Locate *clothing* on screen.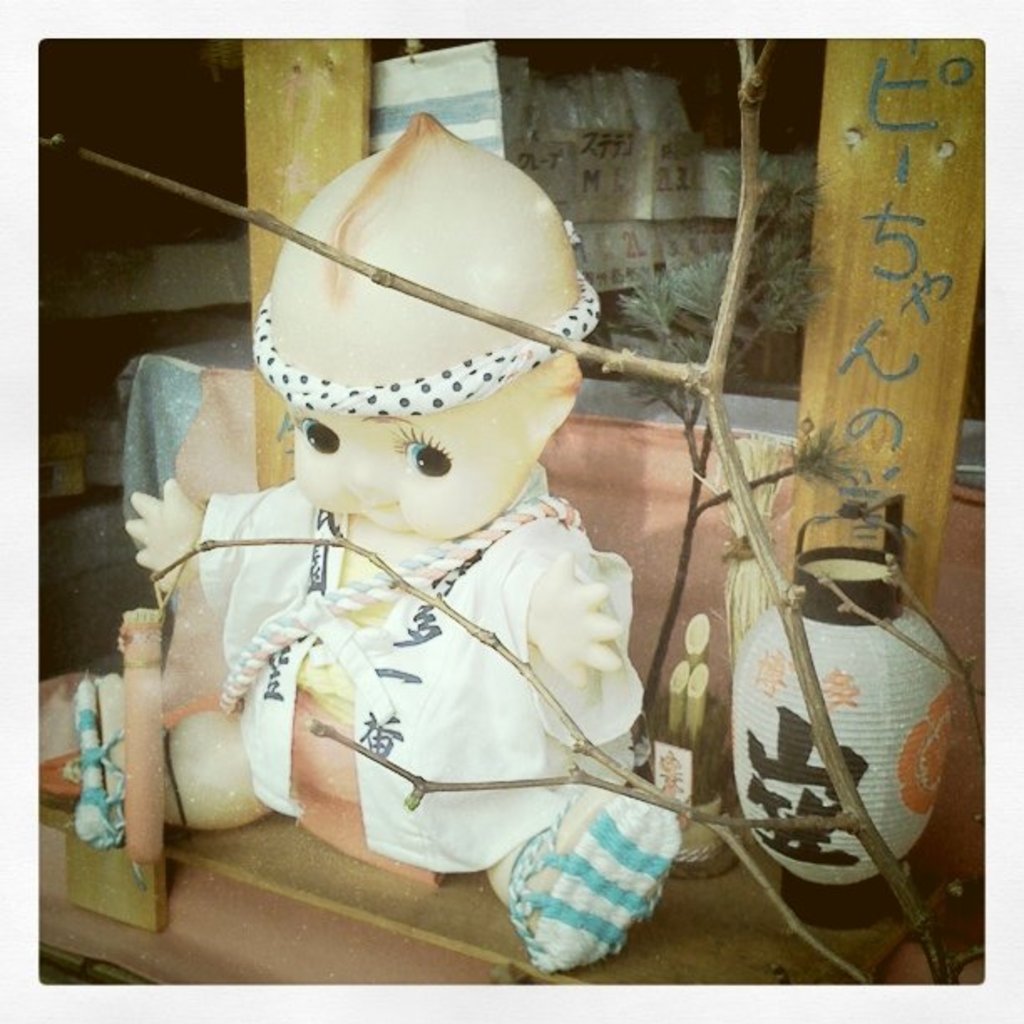
On screen at <bbox>189, 470, 688, 970</bbox>.
